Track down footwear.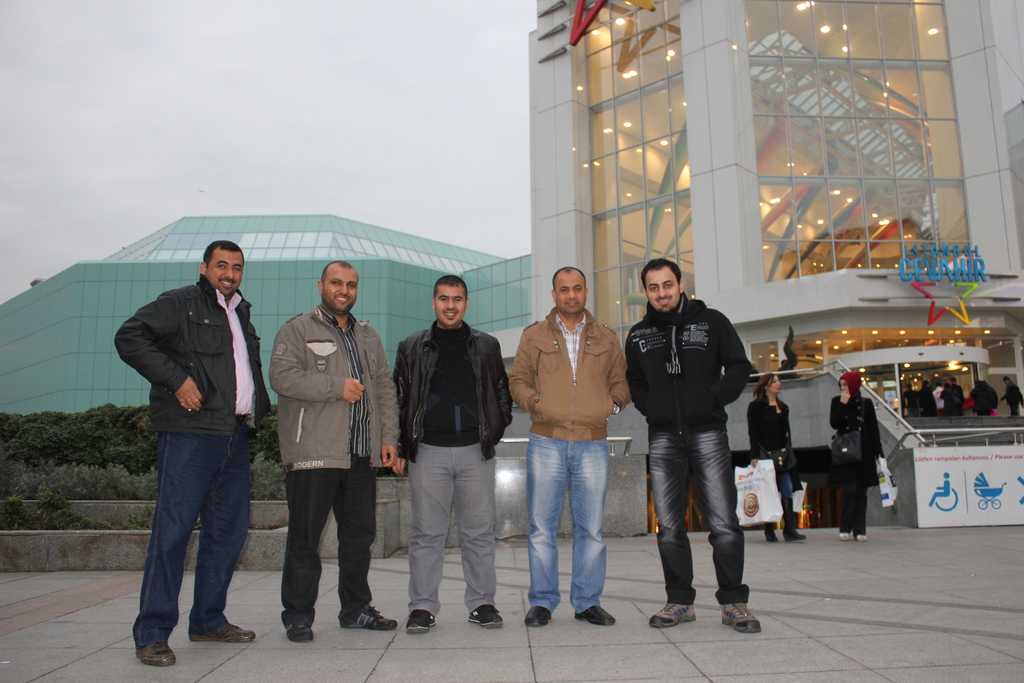
Tracked to box(284, 619, 317, 639).
